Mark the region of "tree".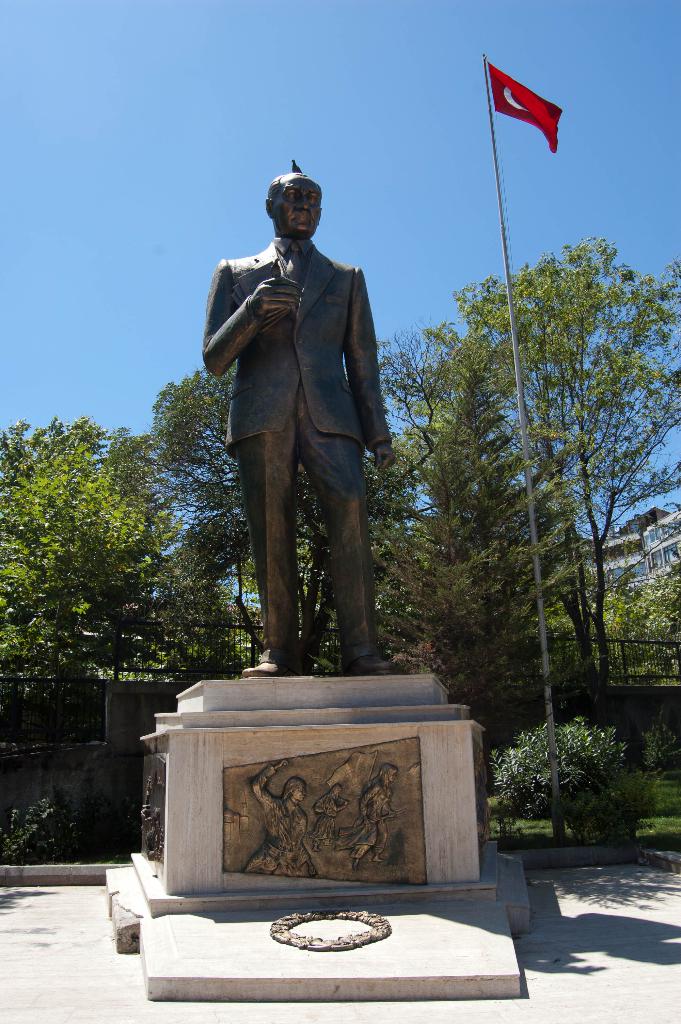
Region: (x1=15, y1=388, x2=201, y2=748).
